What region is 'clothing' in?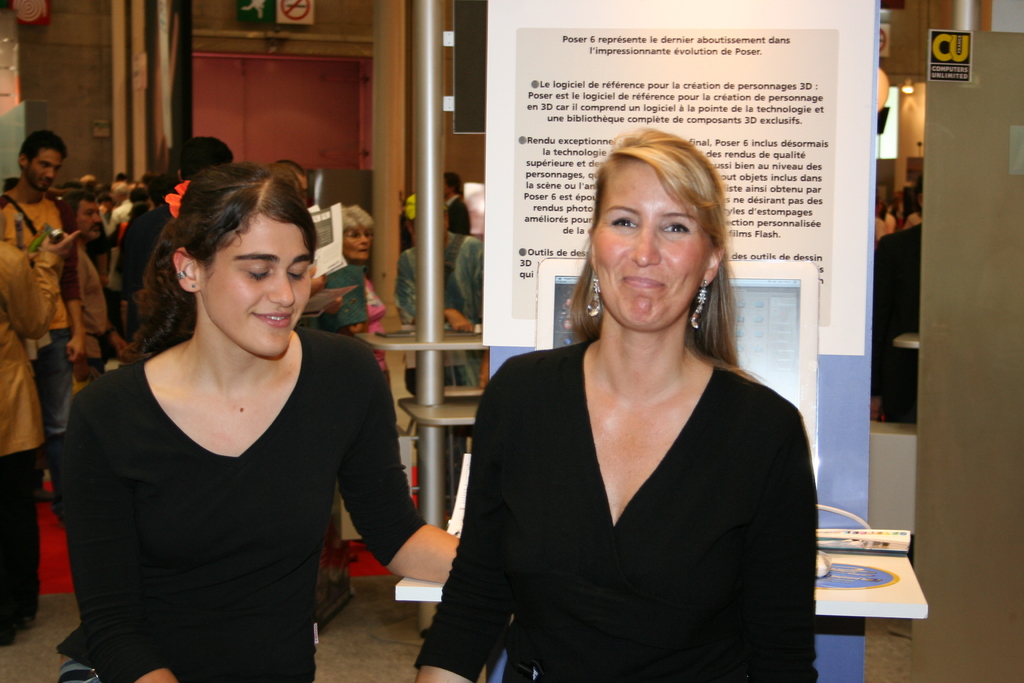
Rect(876, 215, 886, 238).
